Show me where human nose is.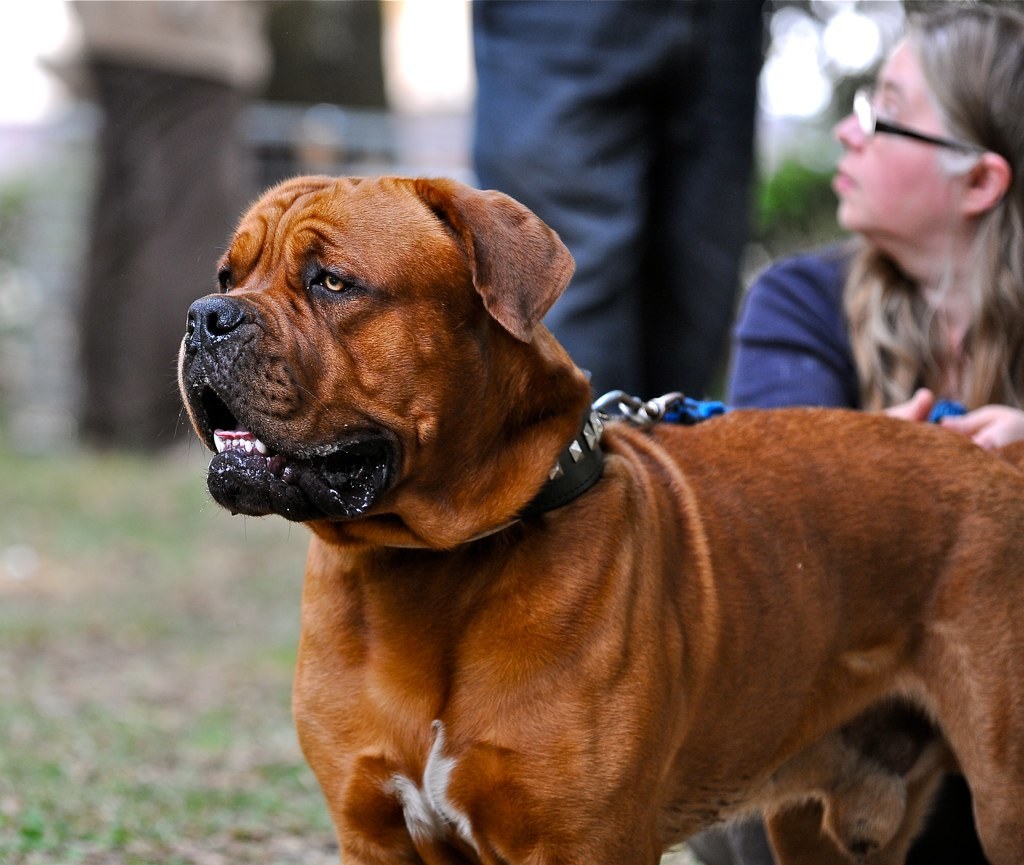
human nose is at bbox=(828, 102, 888, 154).
